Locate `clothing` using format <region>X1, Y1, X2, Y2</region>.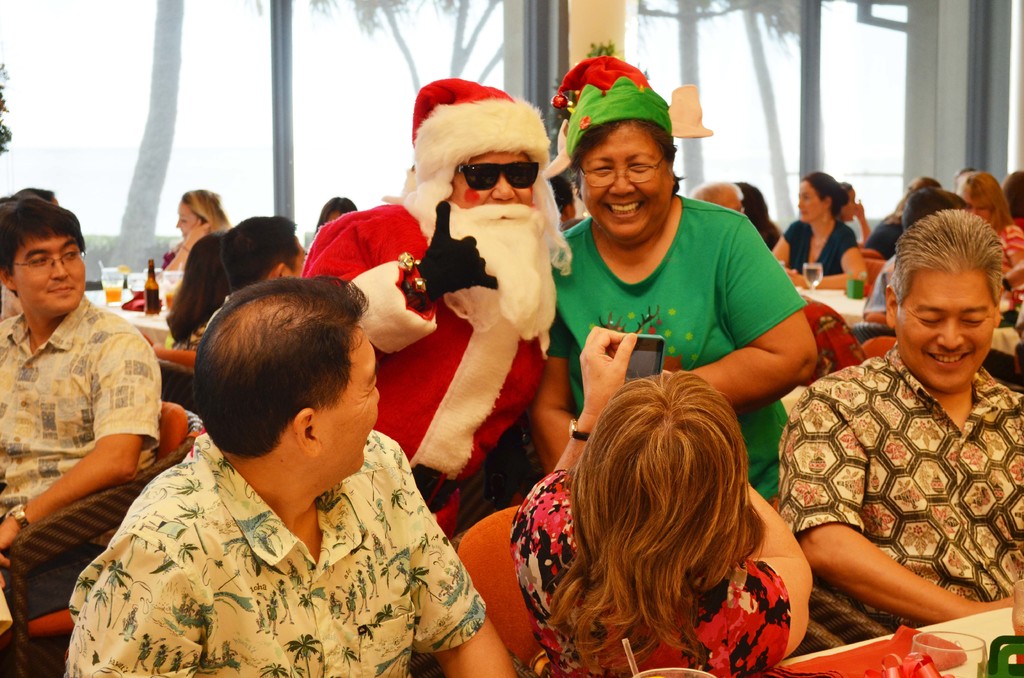
<region>0, 300, 164, 536</region>.
